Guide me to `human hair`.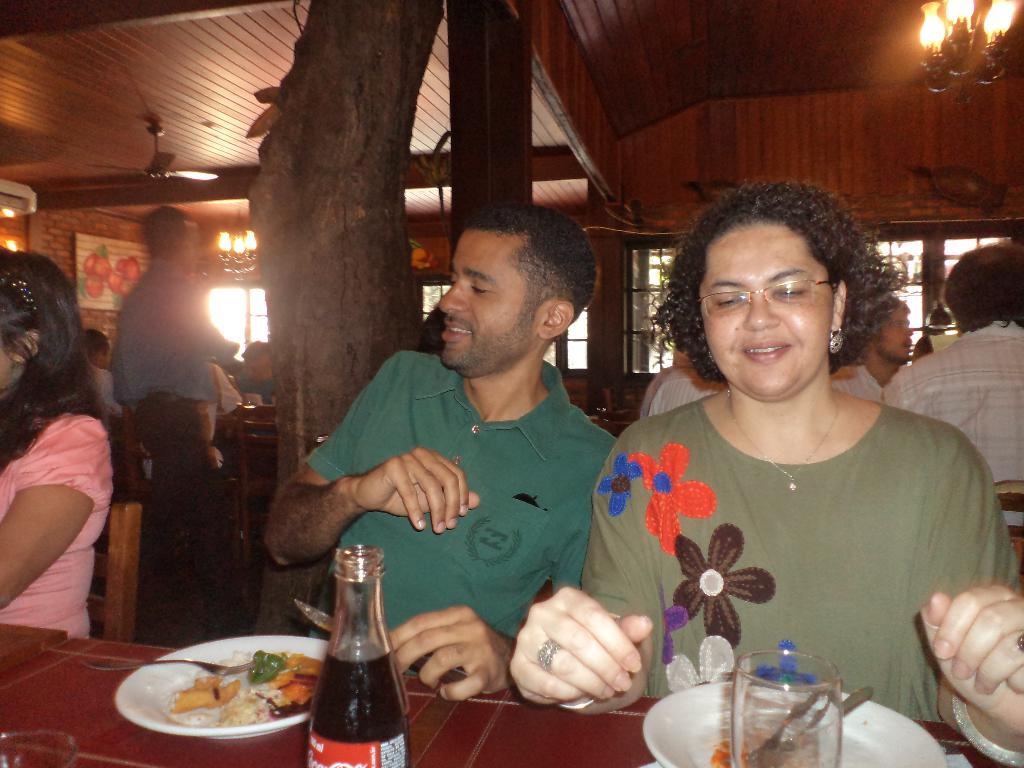
Guidance: Rect(241, 343, 262, 363).
